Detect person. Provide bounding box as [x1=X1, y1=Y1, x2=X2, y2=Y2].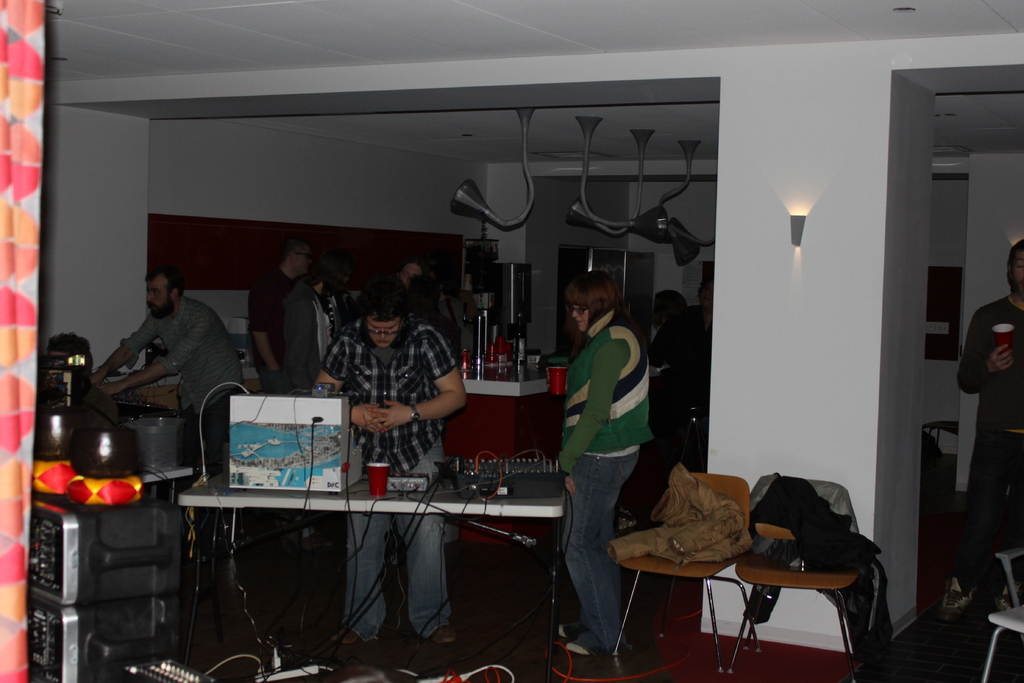
[x1=555, y1=268, x2=652, y2=659].
